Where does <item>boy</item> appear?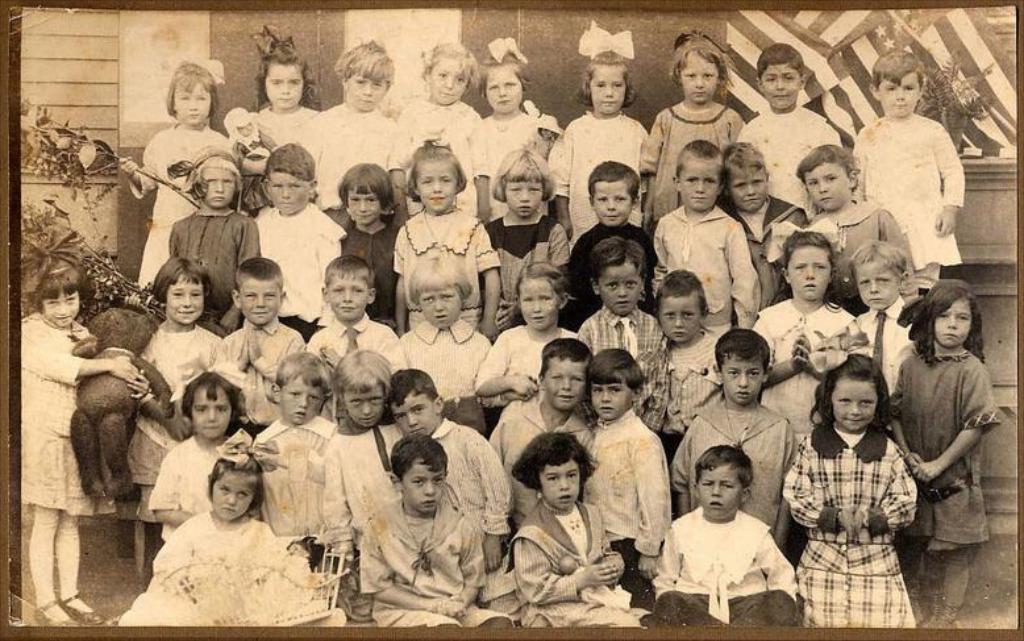
Appears at x1=574, y1=238, x2=659, y2=428.
